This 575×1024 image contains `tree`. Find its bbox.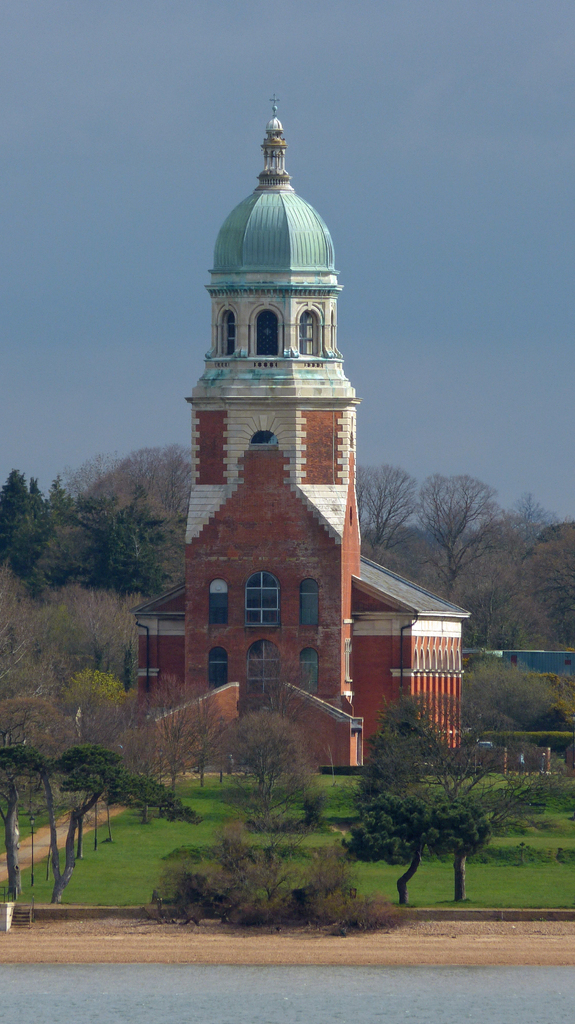
(388, 691, 547, 900).
